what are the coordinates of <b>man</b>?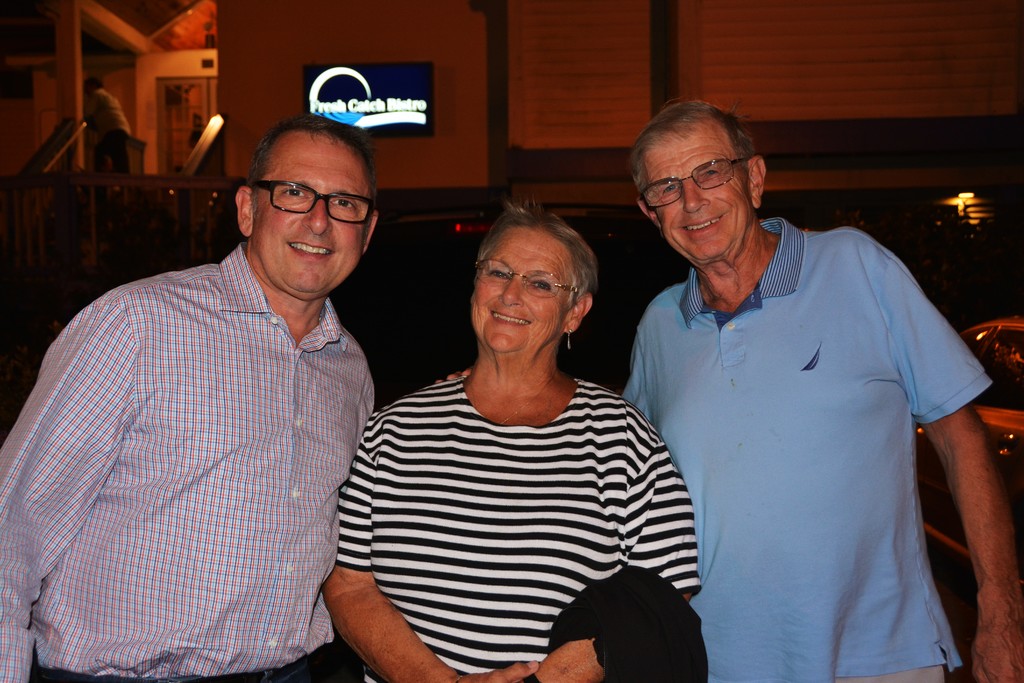
region(435, 94, 1023, 682).
